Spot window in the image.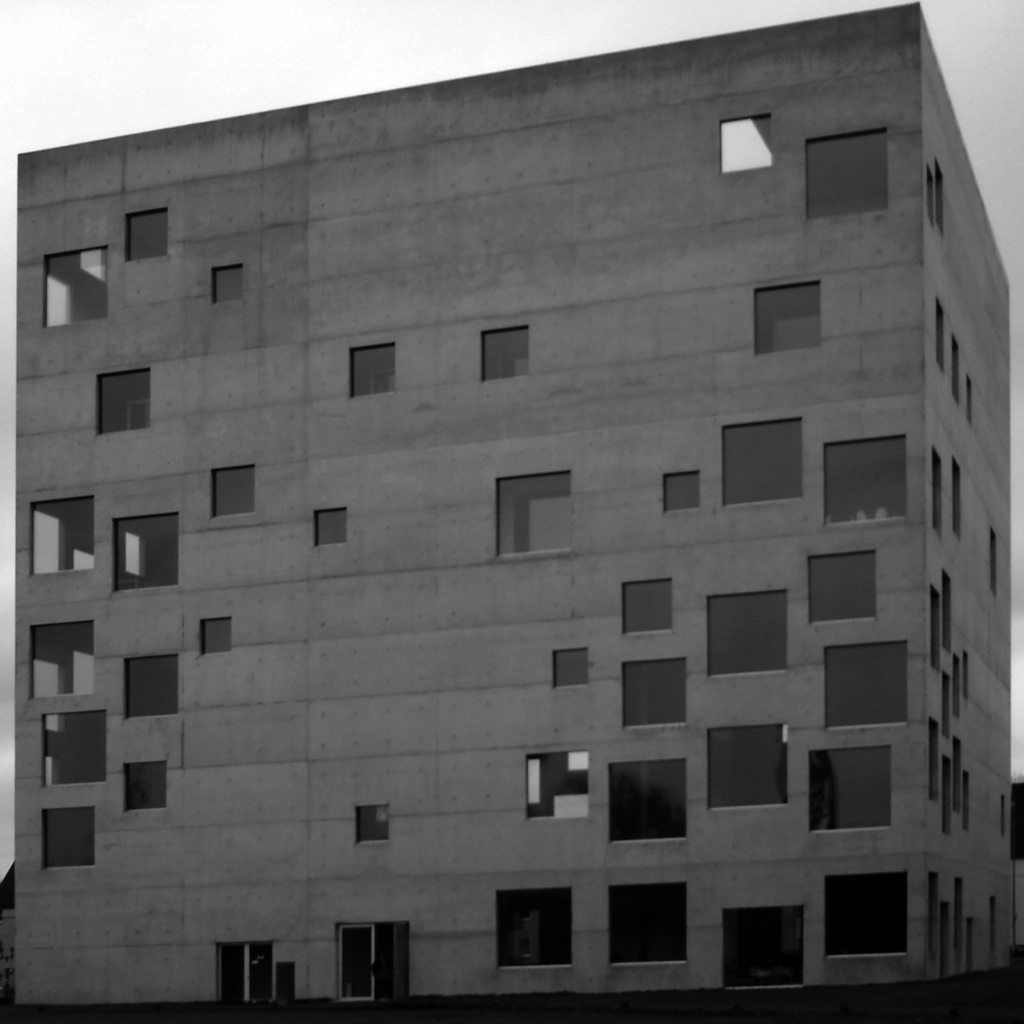
window found at [39, 248, 108, 326].
